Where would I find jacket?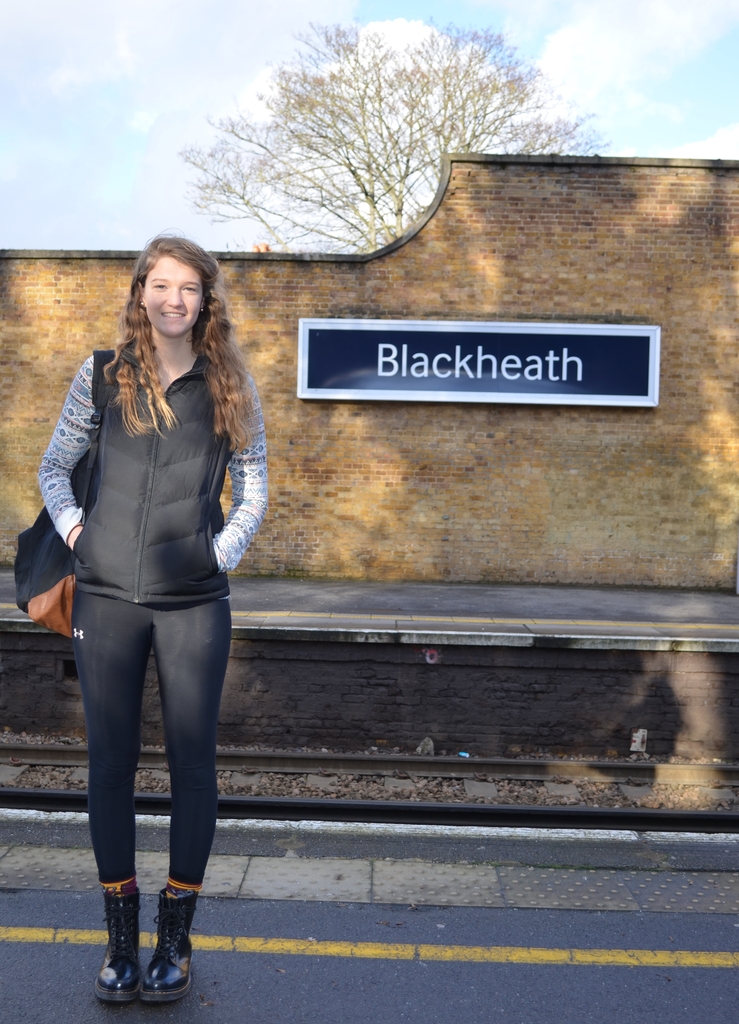
At x1=75 y1=349 x2=236 y2=607.
